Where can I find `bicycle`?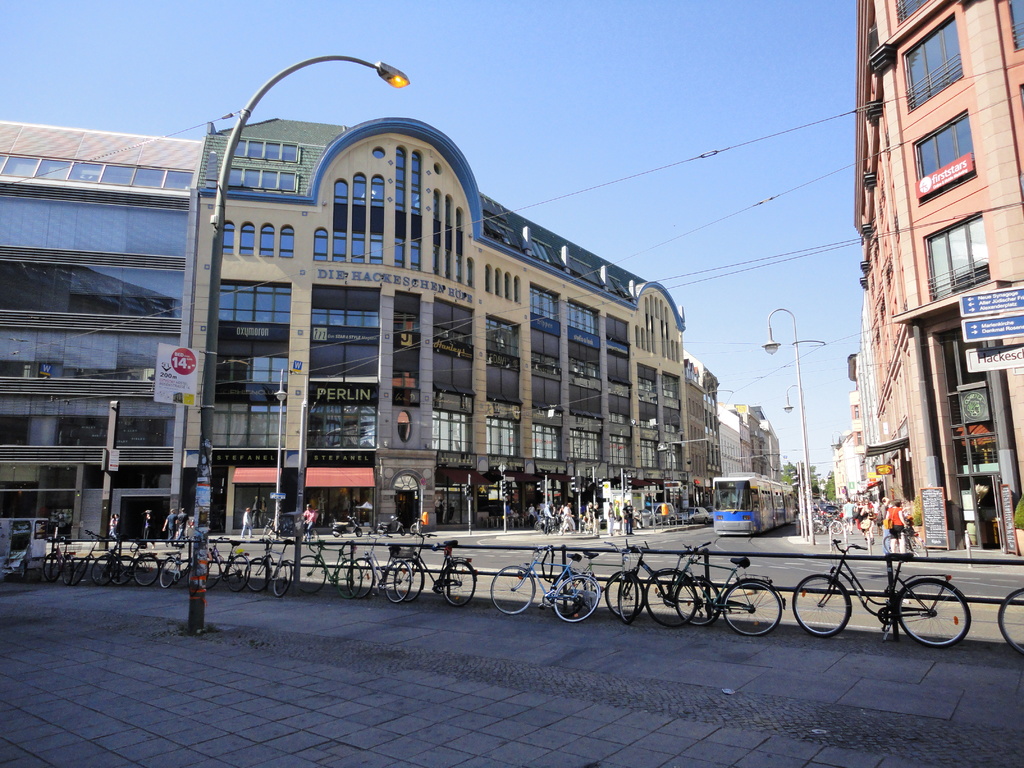
You can find it at left=564, top=542, right=641, bottom=616.
